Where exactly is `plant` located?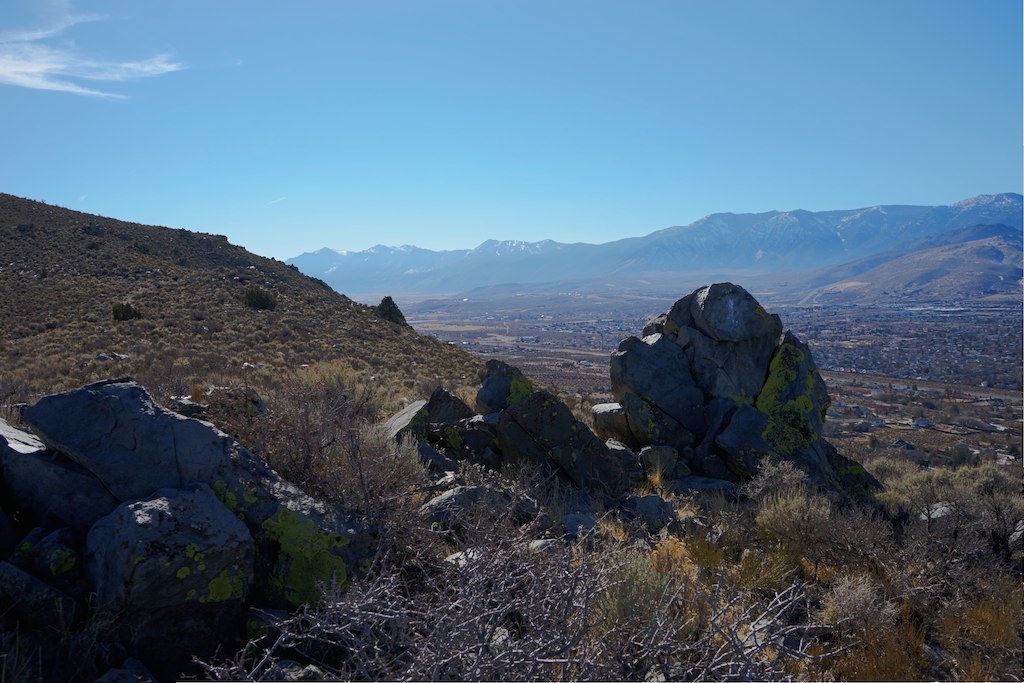
Its bounding box is (720, 455, 831, 579).
